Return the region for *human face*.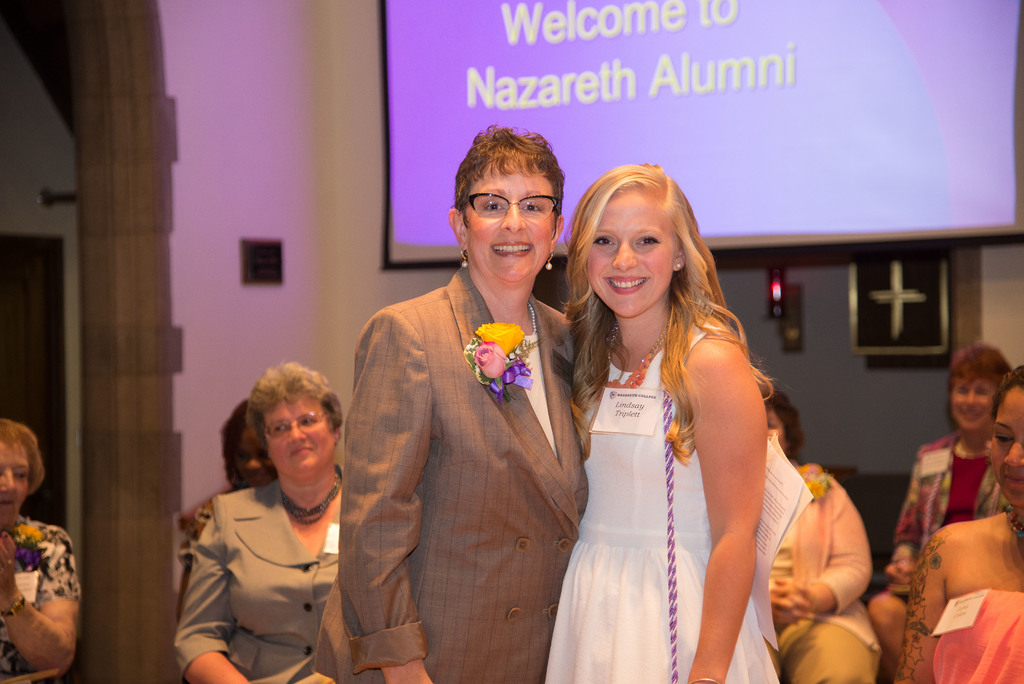
(left=0, top=444, right=28, bottom=528).
